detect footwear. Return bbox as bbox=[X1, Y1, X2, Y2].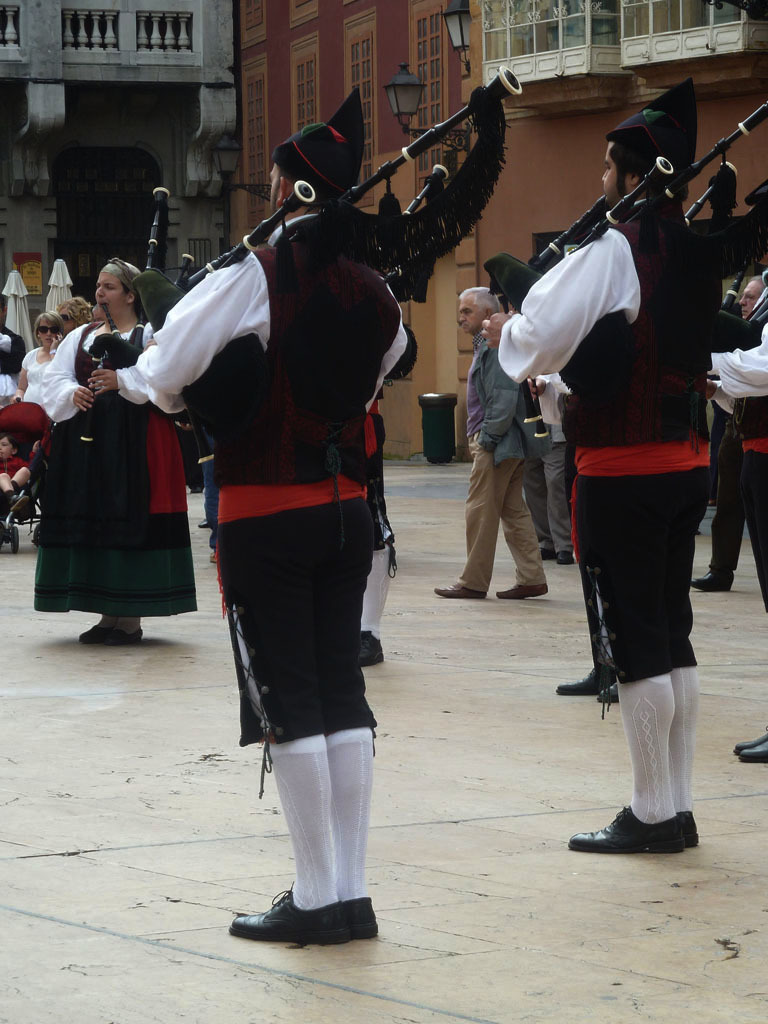
bbox=[499, 583, 545, 599].
